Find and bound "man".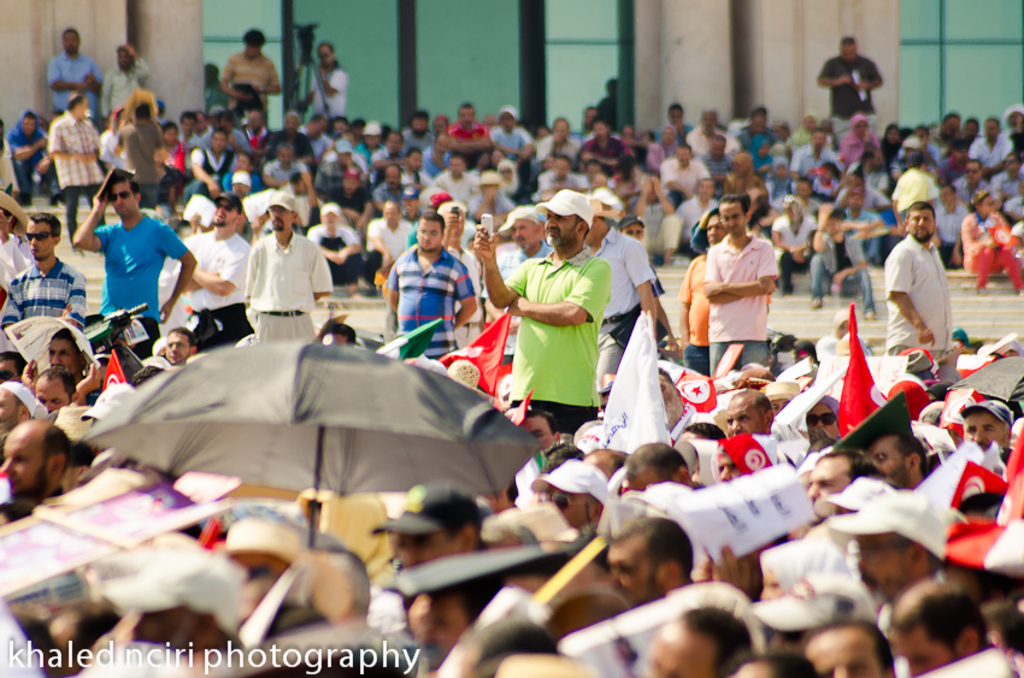
Bound: detection(101, 42, 145, 118).
